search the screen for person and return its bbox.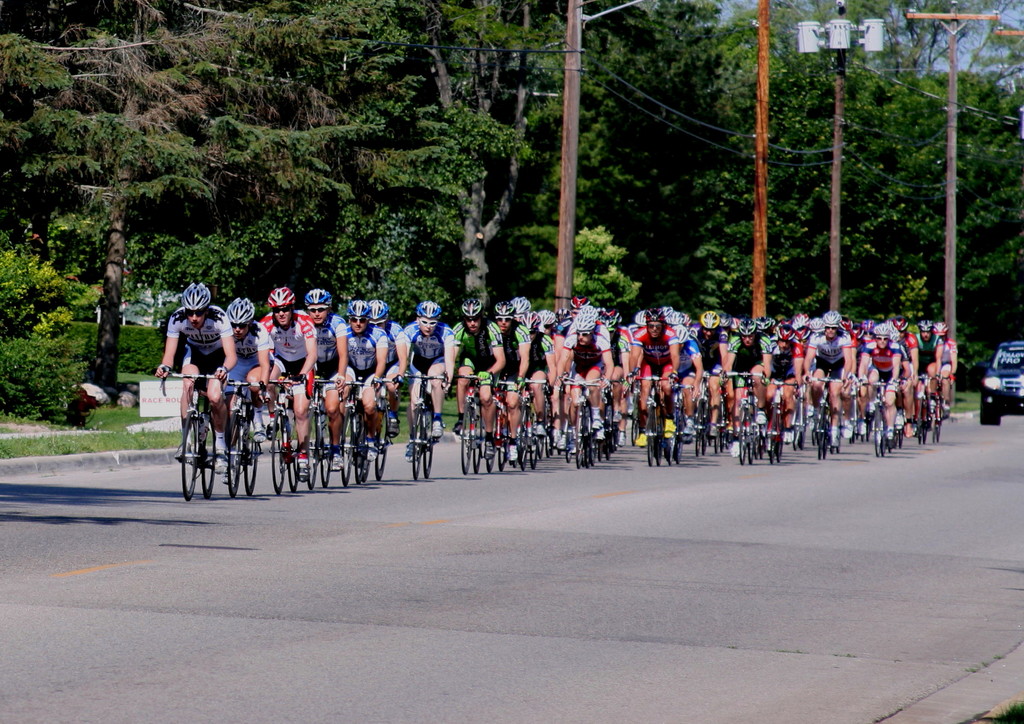
Found: (404,302,456,462).
